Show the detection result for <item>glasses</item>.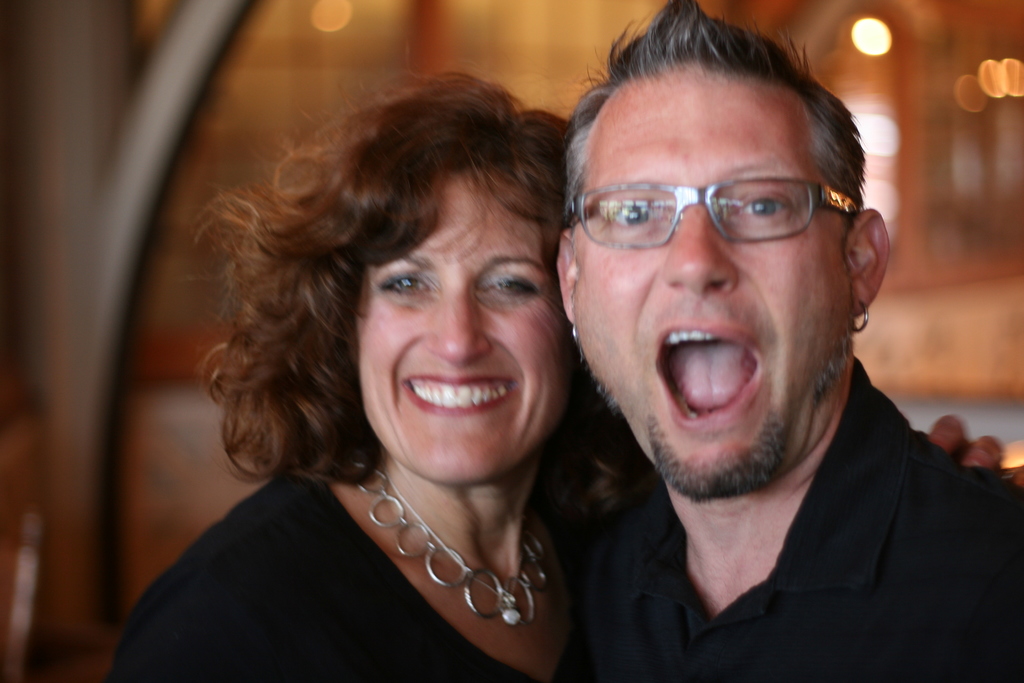
<box>574,156,870,250</box>.
